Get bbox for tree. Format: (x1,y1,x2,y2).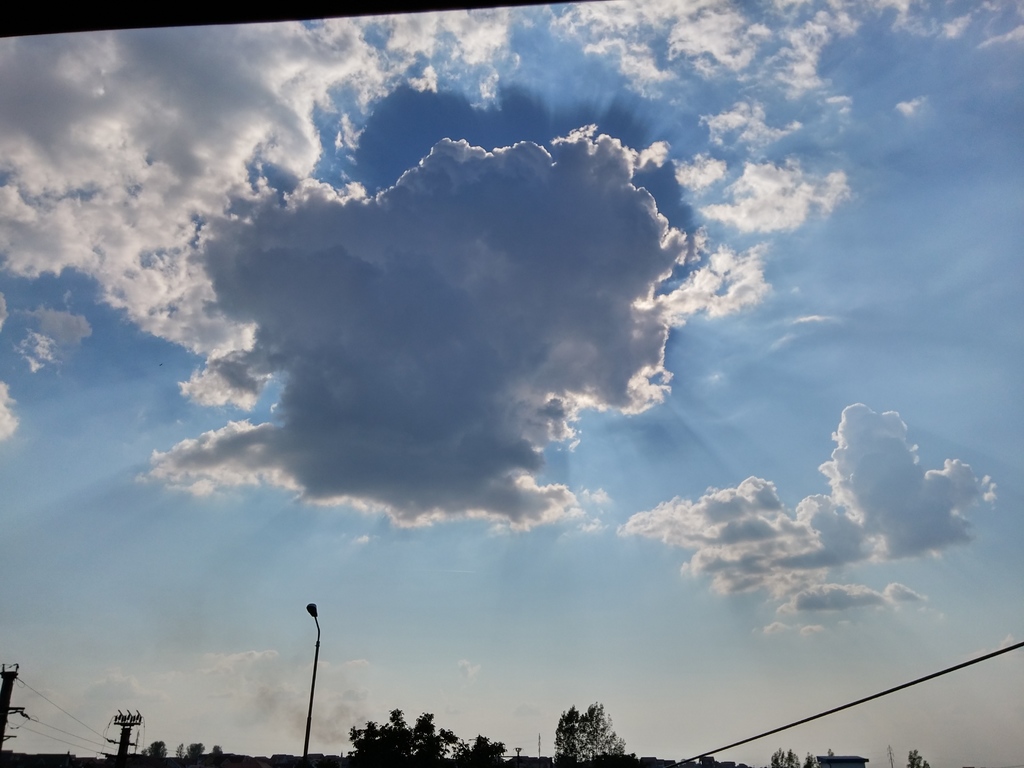
(550,700,627,767).
